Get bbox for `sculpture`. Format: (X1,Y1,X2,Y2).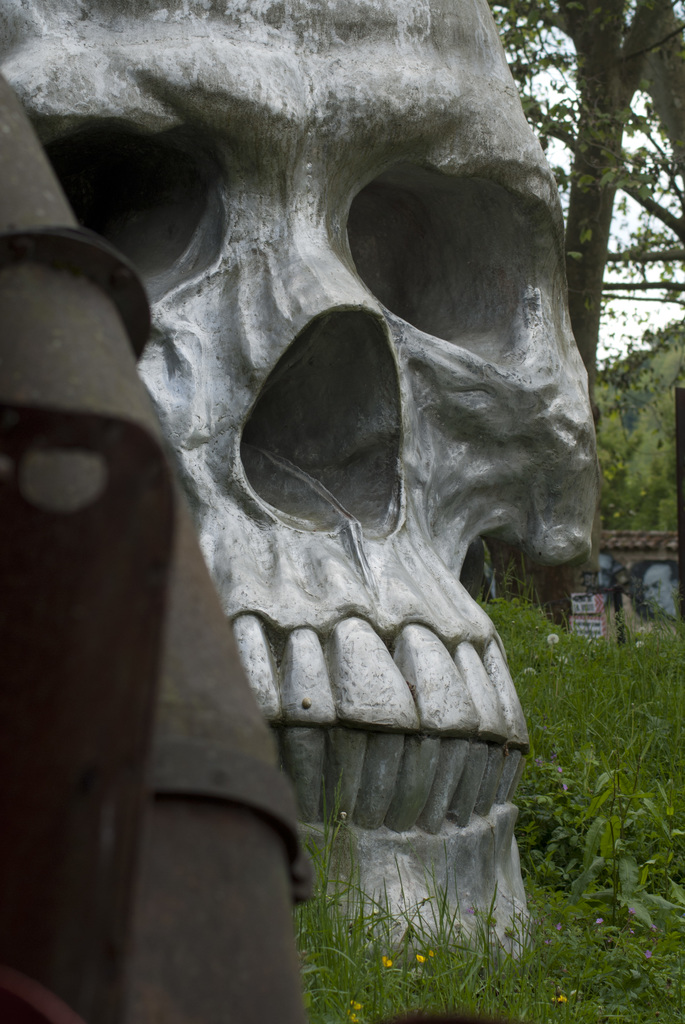
(0,0,647,1021).
